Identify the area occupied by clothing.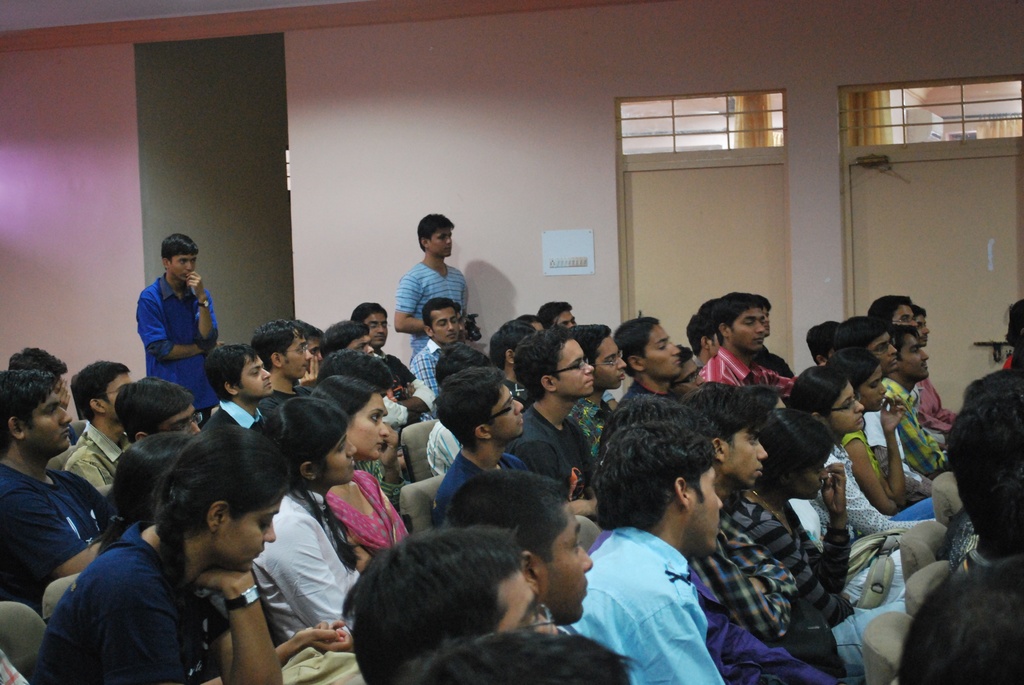
Area: <bbox>431, 434, 540, 530</bbox>.
